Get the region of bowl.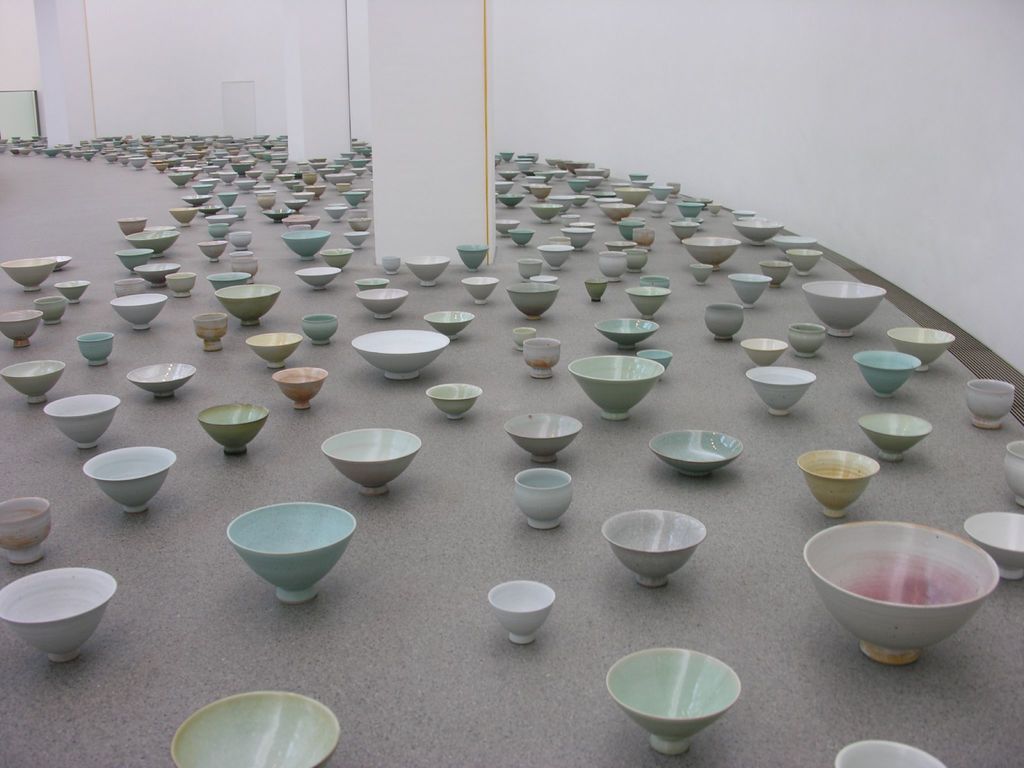
{"left": 514, "top": 468, "right": 573, "bottom": 531}.
